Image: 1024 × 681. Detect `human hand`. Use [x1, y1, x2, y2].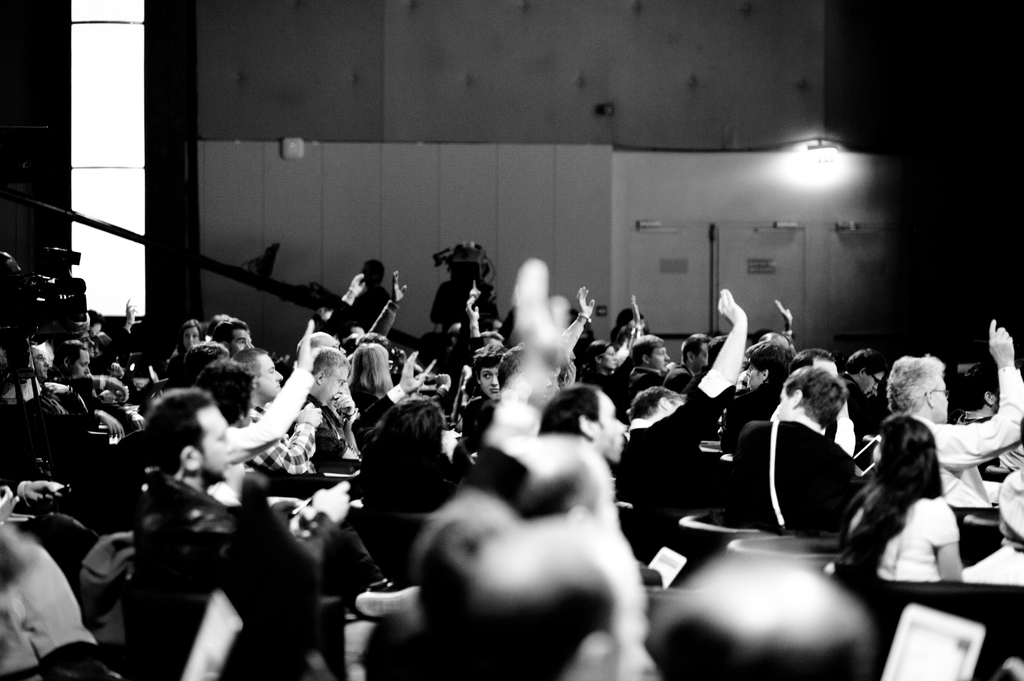
[716, 288, 751, 330].
